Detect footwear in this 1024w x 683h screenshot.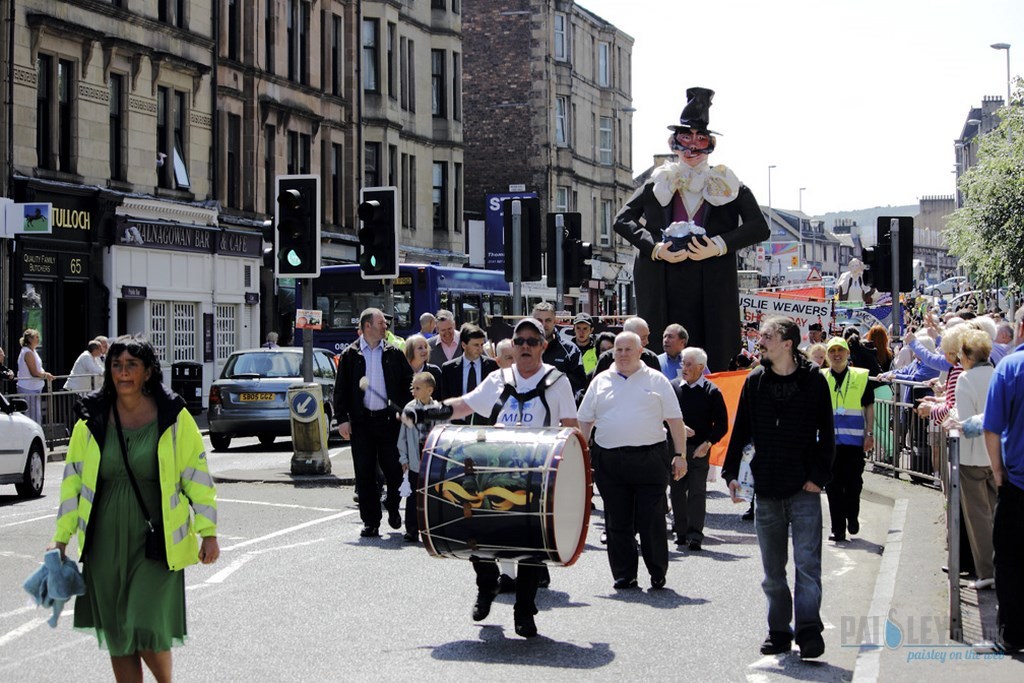
Detection: bbox(674, 533, 688, 549).
